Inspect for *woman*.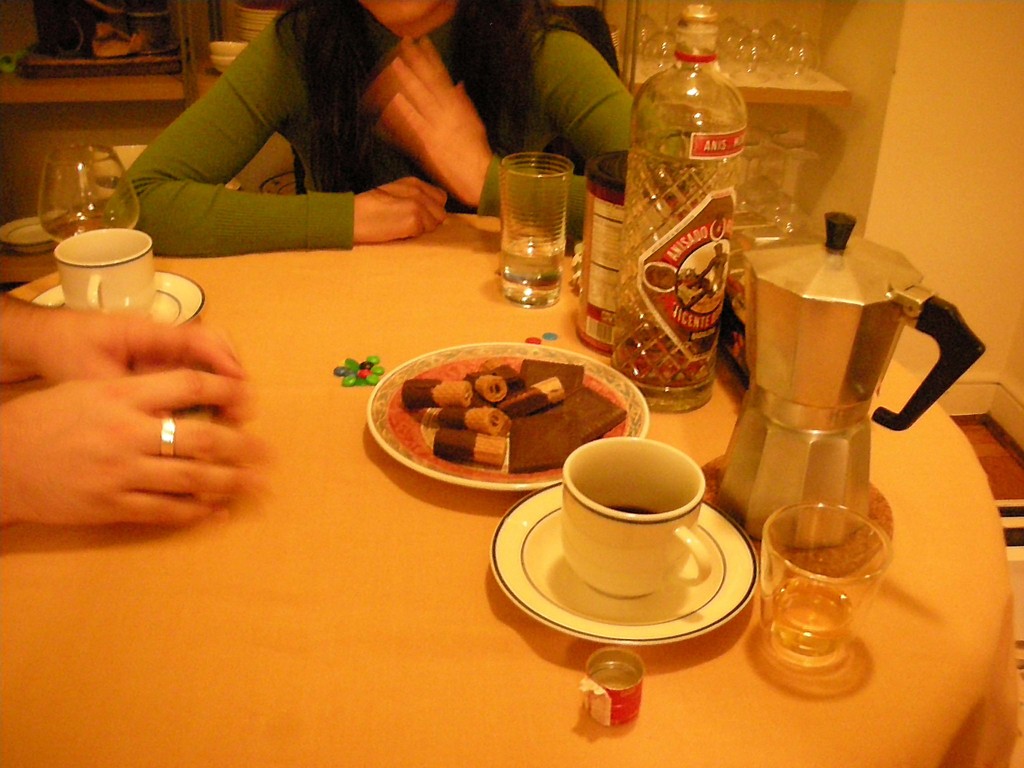
Inspection: [left=102, top=0, right=673, bottom=262].
